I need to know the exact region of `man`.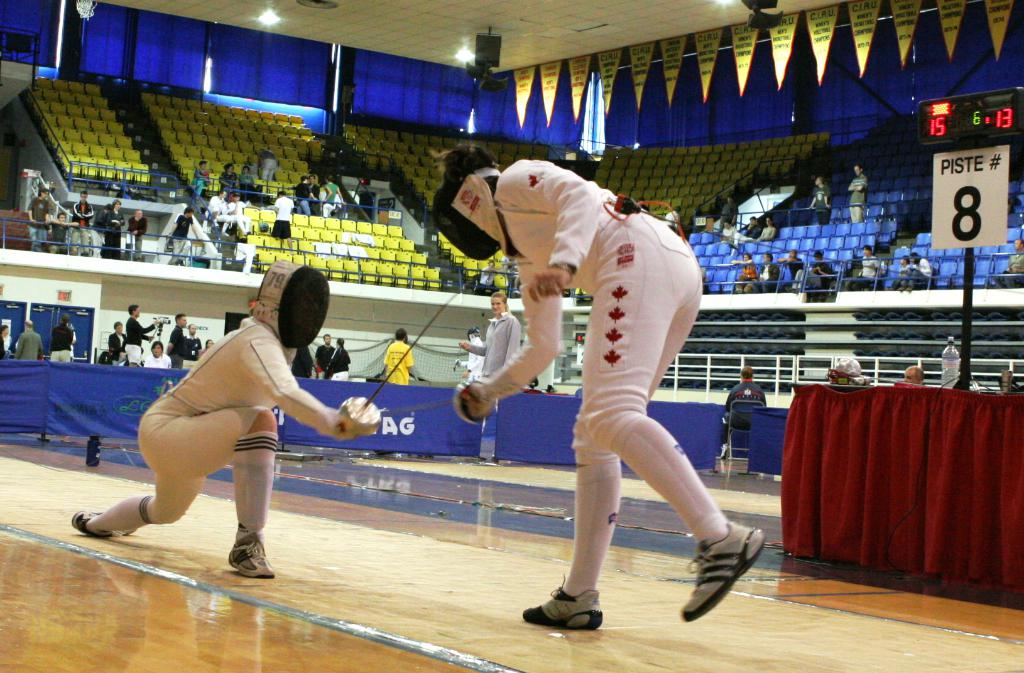
Region: {"x1": 13, "y1": 319, "x2": 44, "y2": 361}.
